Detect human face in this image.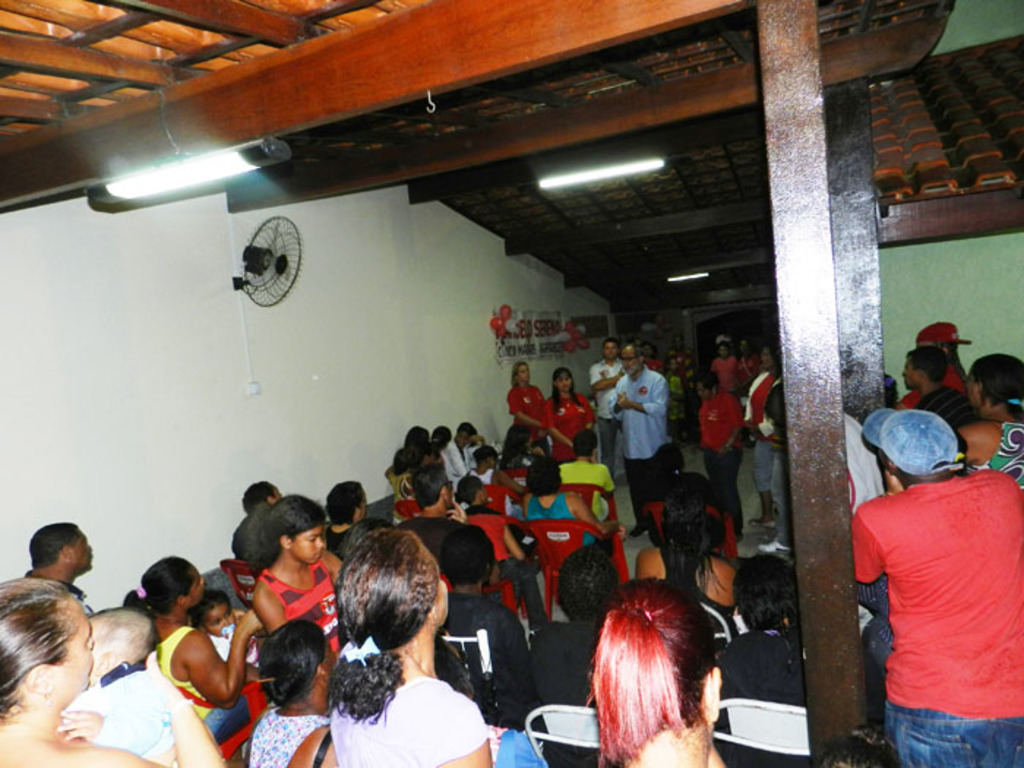
Detection: 208, 603, 228, 636.
